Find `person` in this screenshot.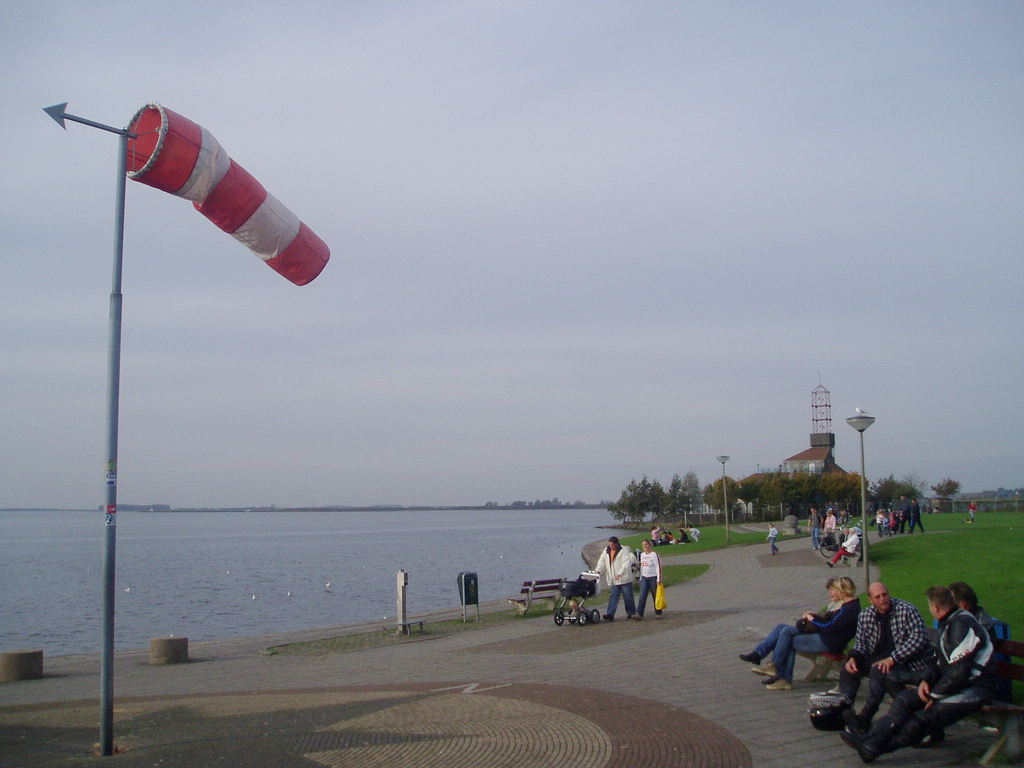
The bounding box for `person` is 806, 507, 819, 543.
